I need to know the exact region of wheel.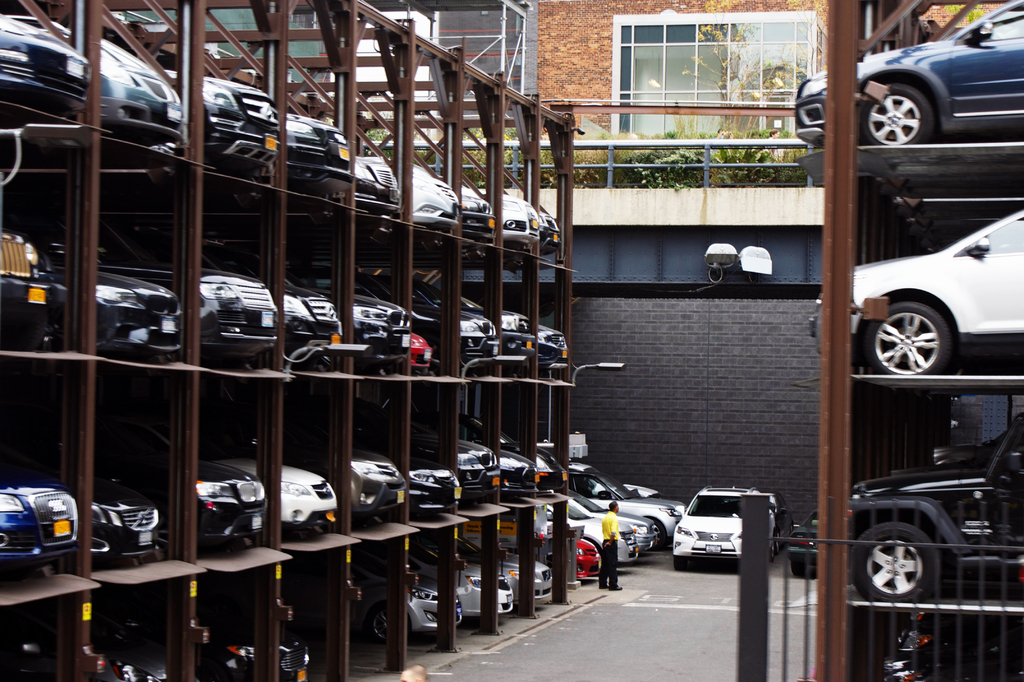
Region: (788,561,808,581).
